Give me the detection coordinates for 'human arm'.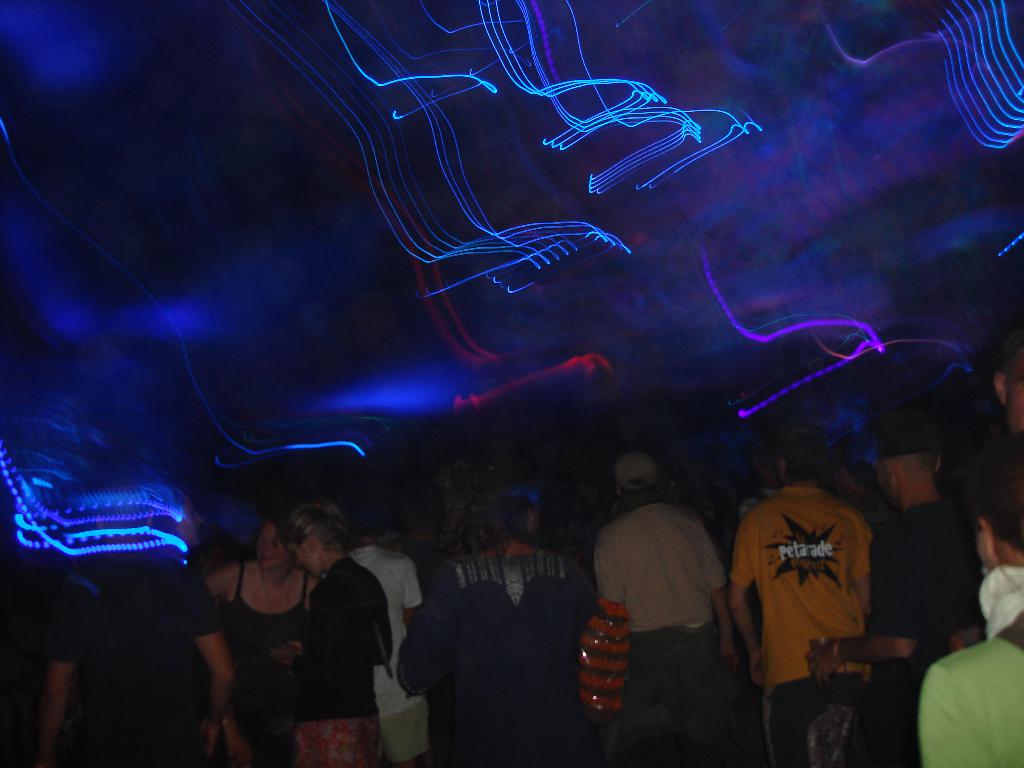
bbox(800, 521, 927, 685).
